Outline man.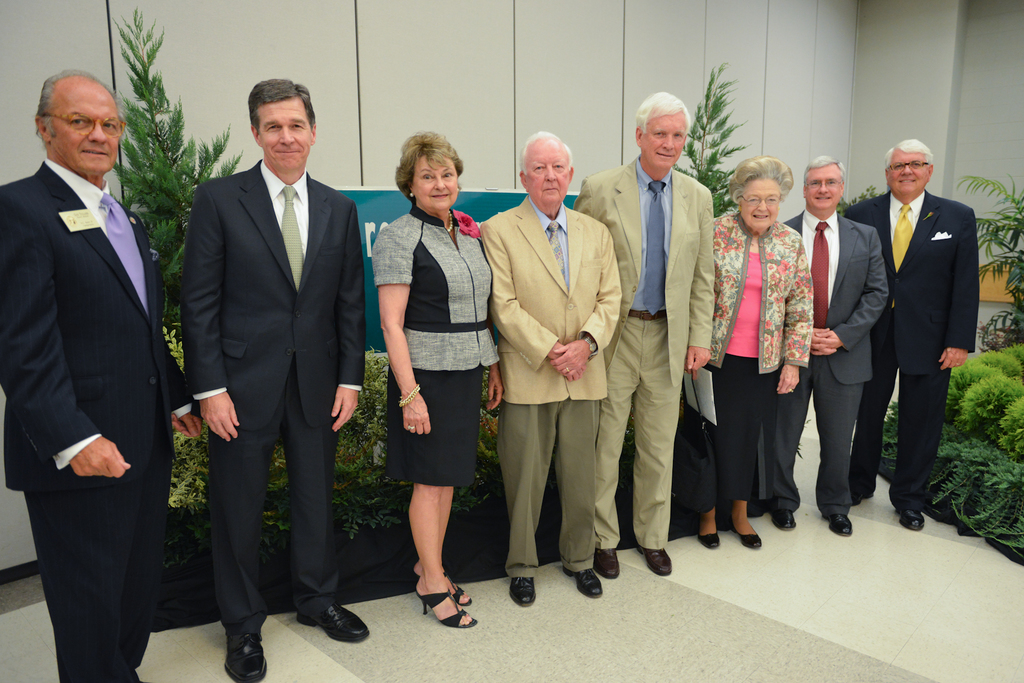
Outline: x1=573, y1=90, x2=712, y2=579.
